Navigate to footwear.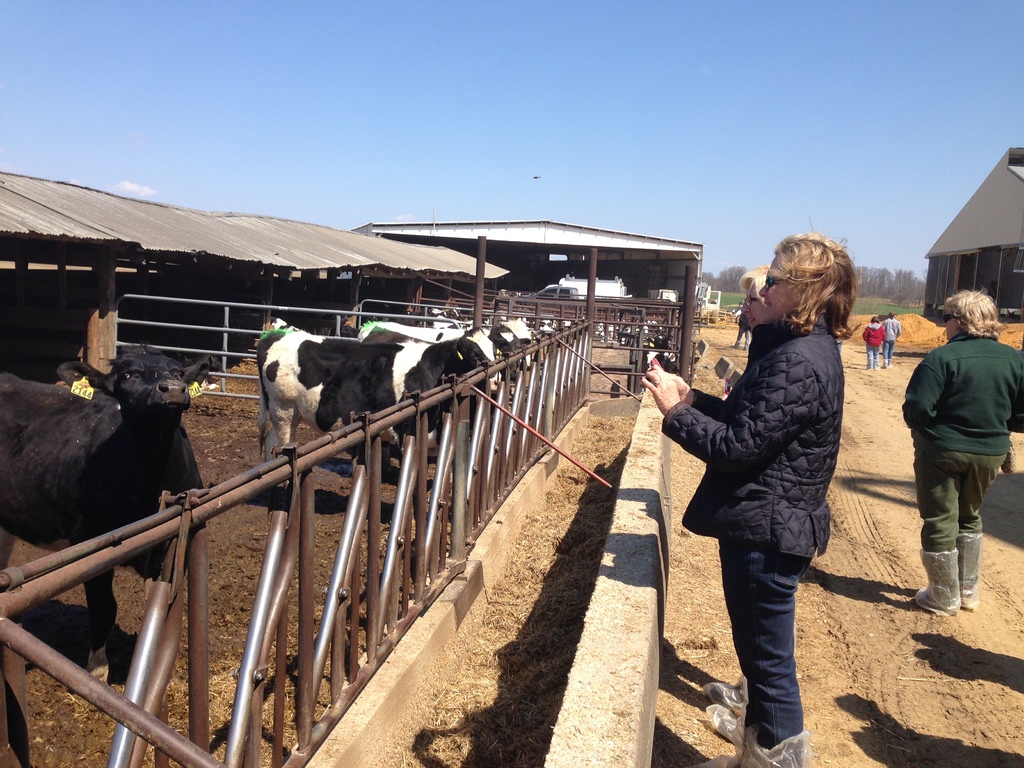
Navigation target: locate(959, 584, 975, 609).
